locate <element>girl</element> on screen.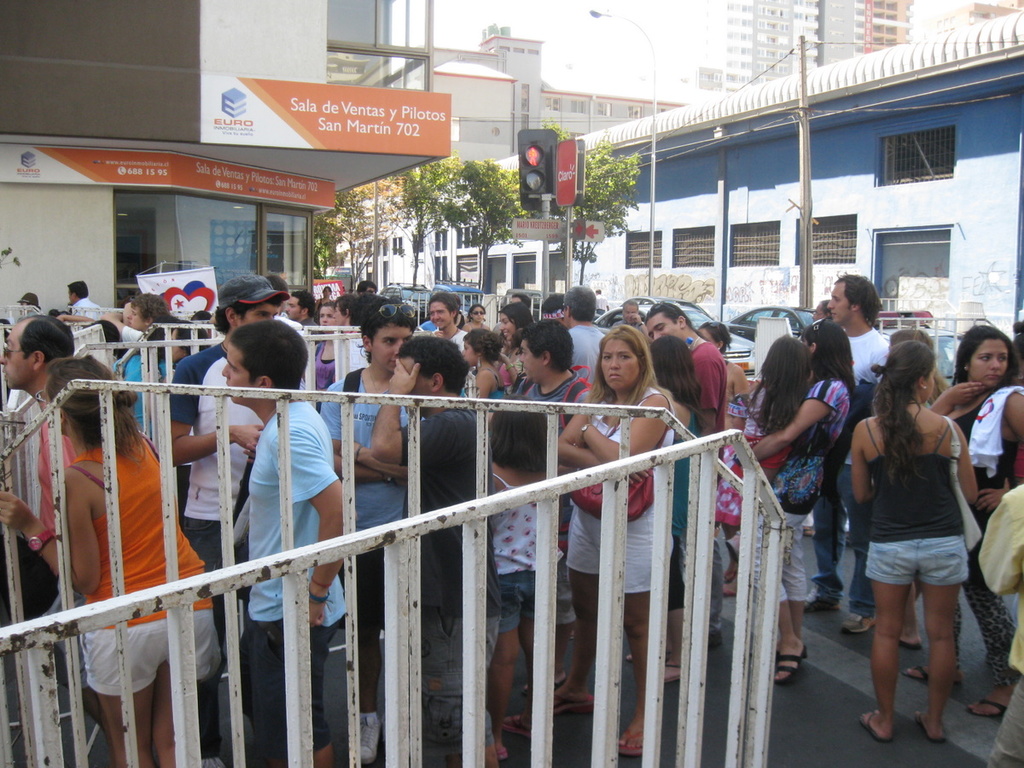
On screen at <box>752,324,852,676</box>.
